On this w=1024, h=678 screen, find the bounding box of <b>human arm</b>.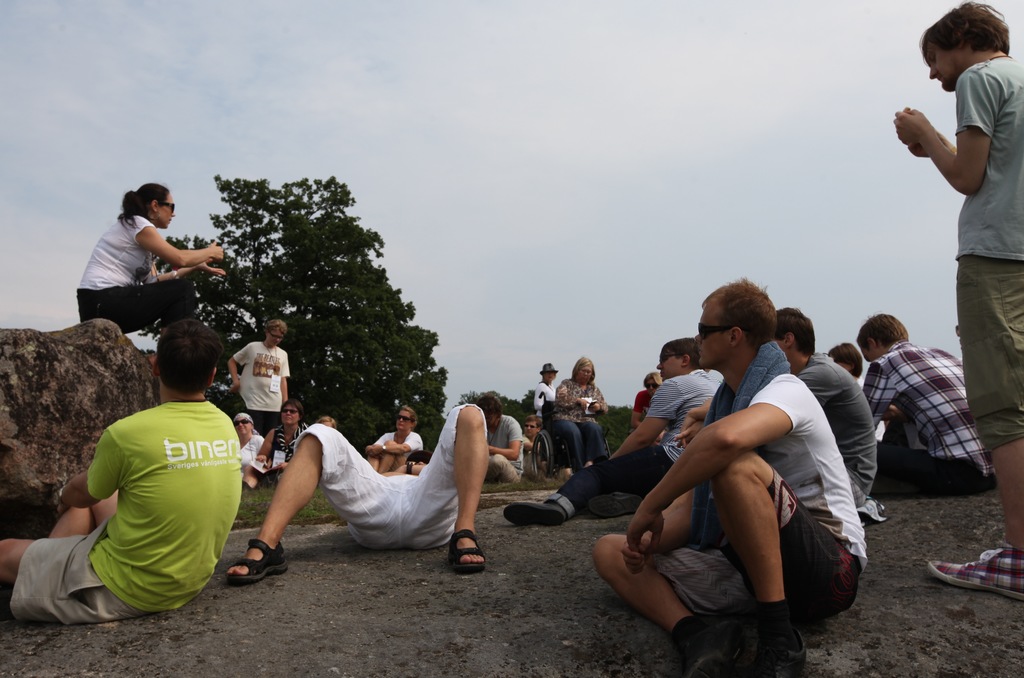
Bounding box: [49, 428, 124, 512].
